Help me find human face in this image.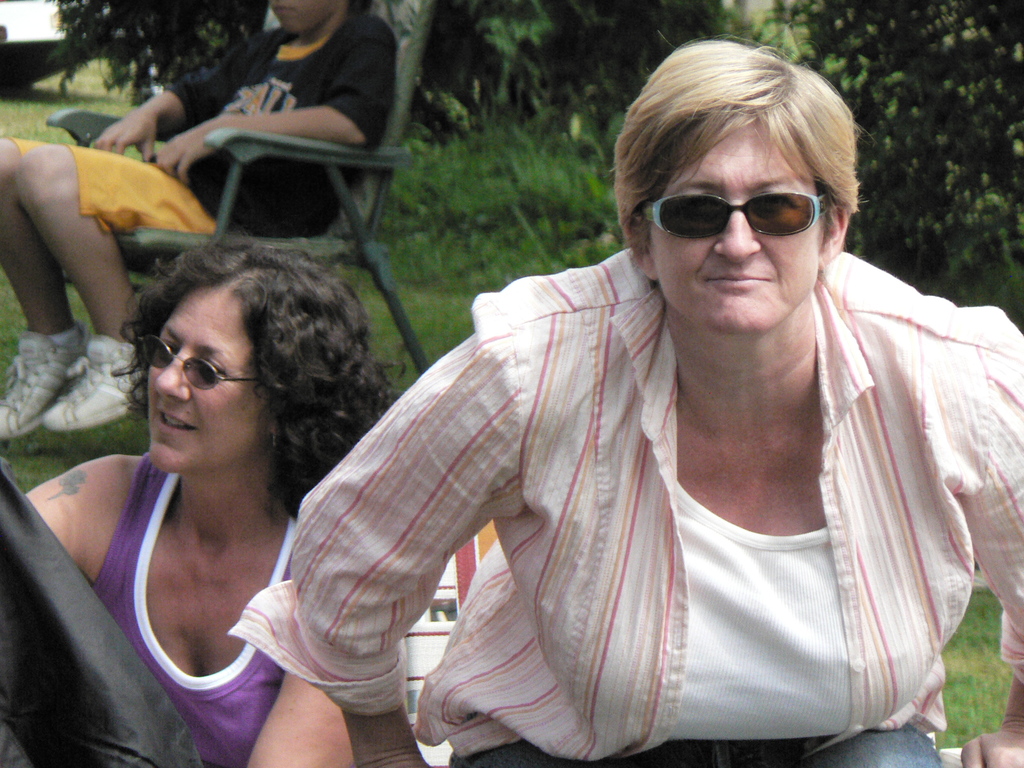
Found it: [x1=149, y1=279, x2=273, y2=472].
